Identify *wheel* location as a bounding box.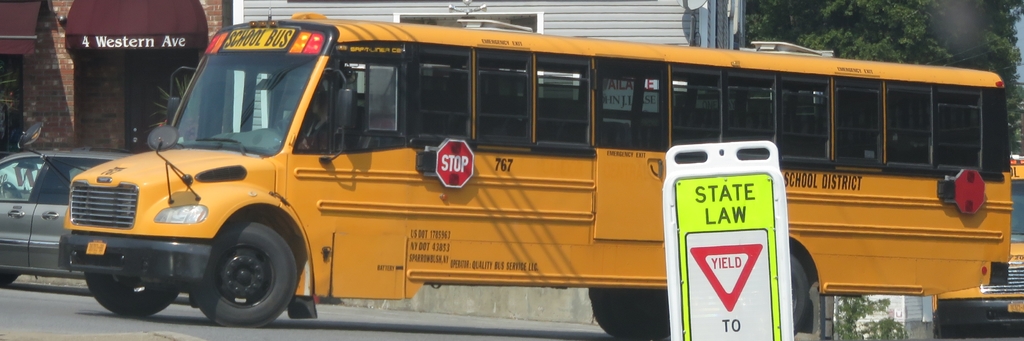
bbox(84, 274, 186, 317).
